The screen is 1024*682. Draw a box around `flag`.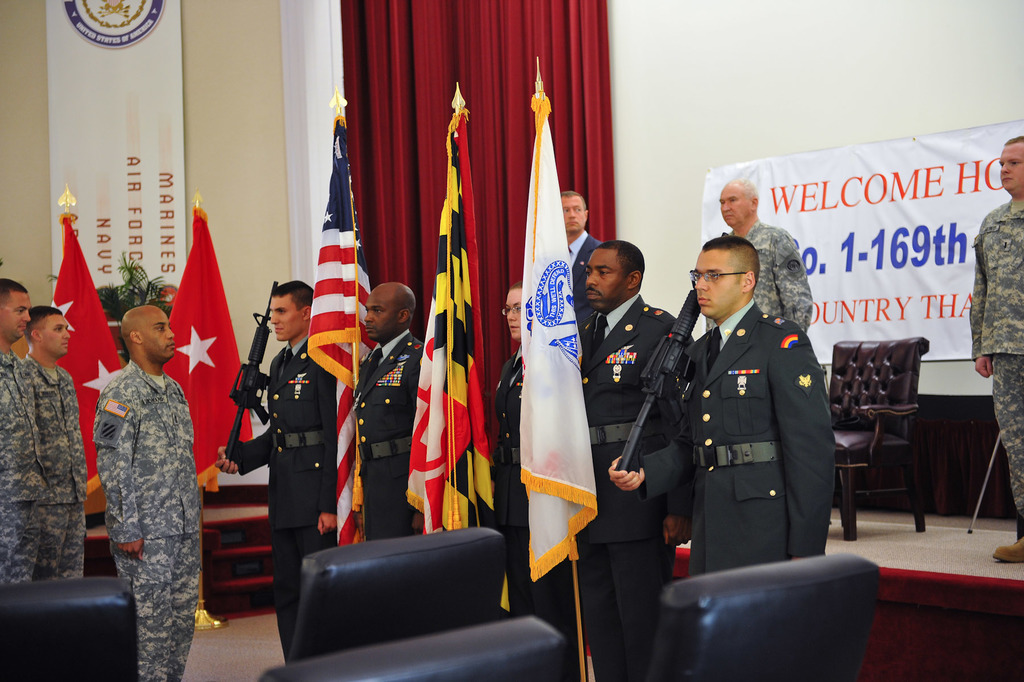
411:103:493:533.
